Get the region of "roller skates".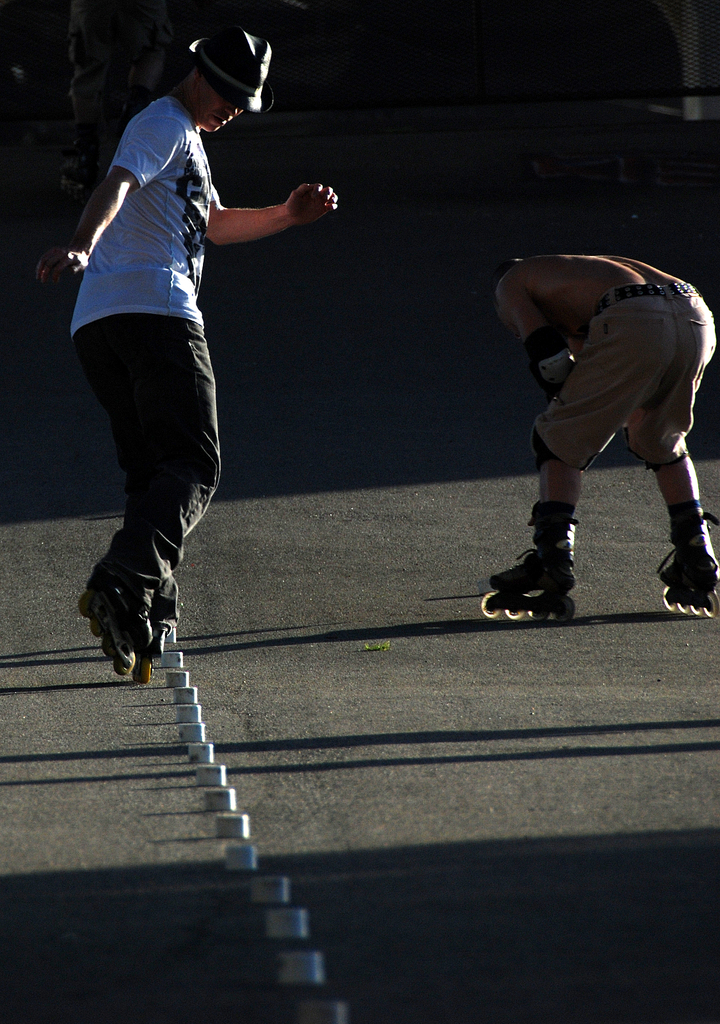
Rect(74, 588, 139, 678).
